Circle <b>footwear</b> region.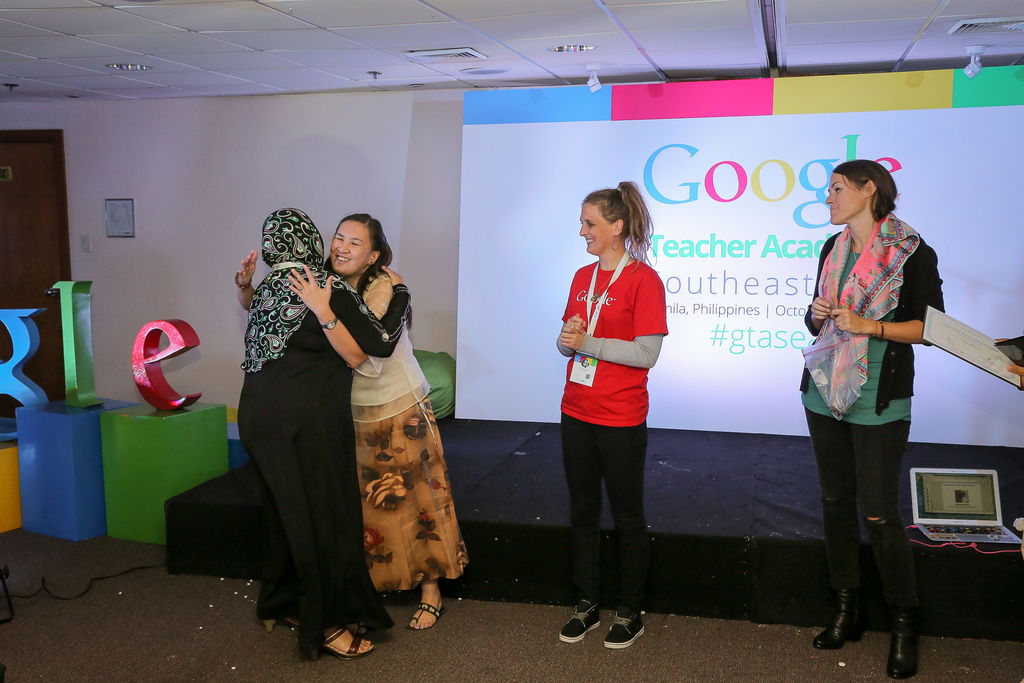
Region: x1=870, y1=511, x2=926, y2=680.
